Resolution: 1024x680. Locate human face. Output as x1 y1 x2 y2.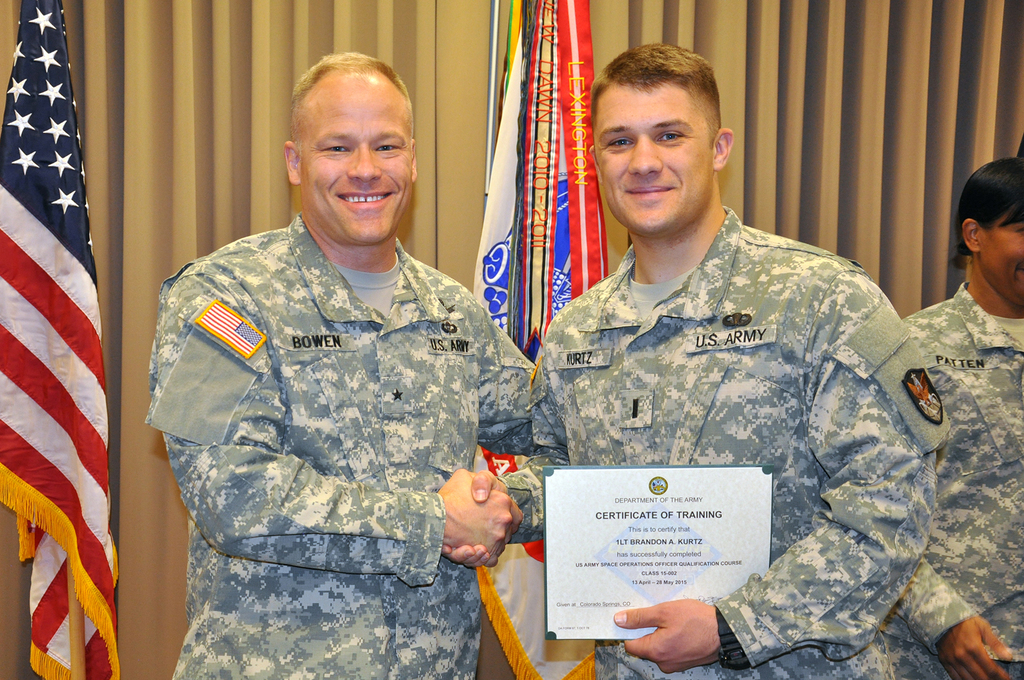
299 74 414 241.
